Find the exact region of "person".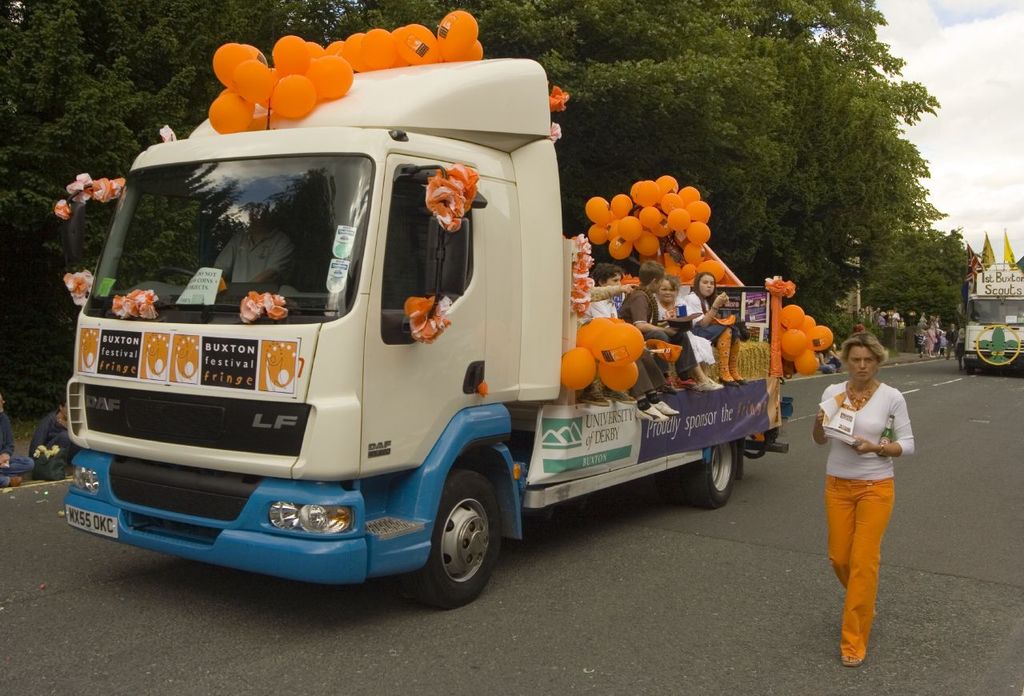
Exact region: select_region(684, 275, 733, 387).
